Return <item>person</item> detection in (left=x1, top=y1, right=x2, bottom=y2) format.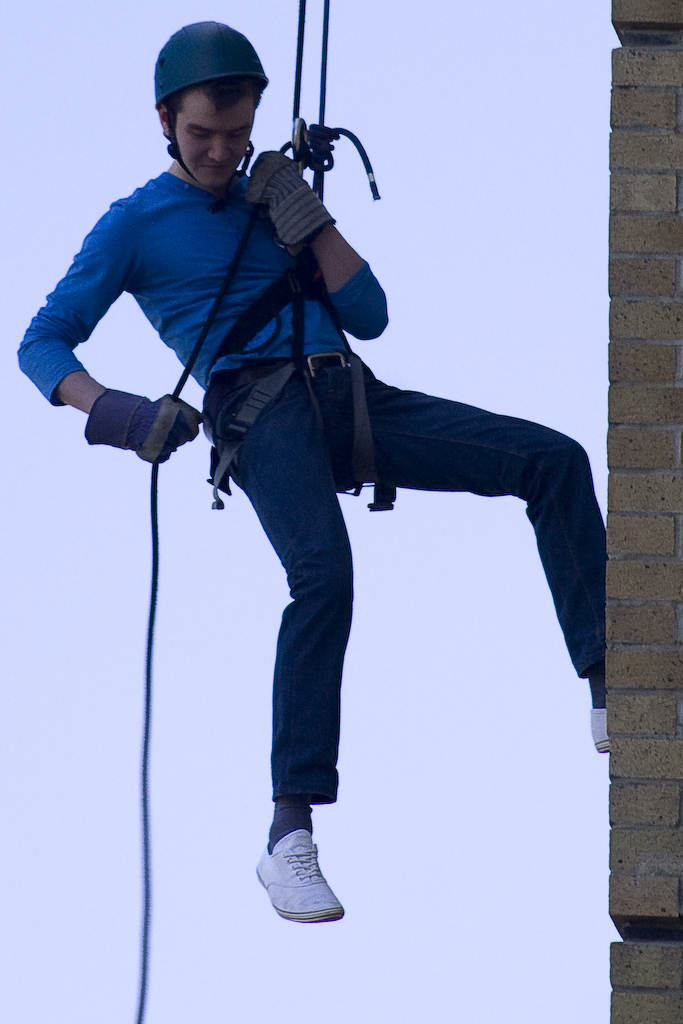
(left=64, top=46, right=612, bottom=952).
